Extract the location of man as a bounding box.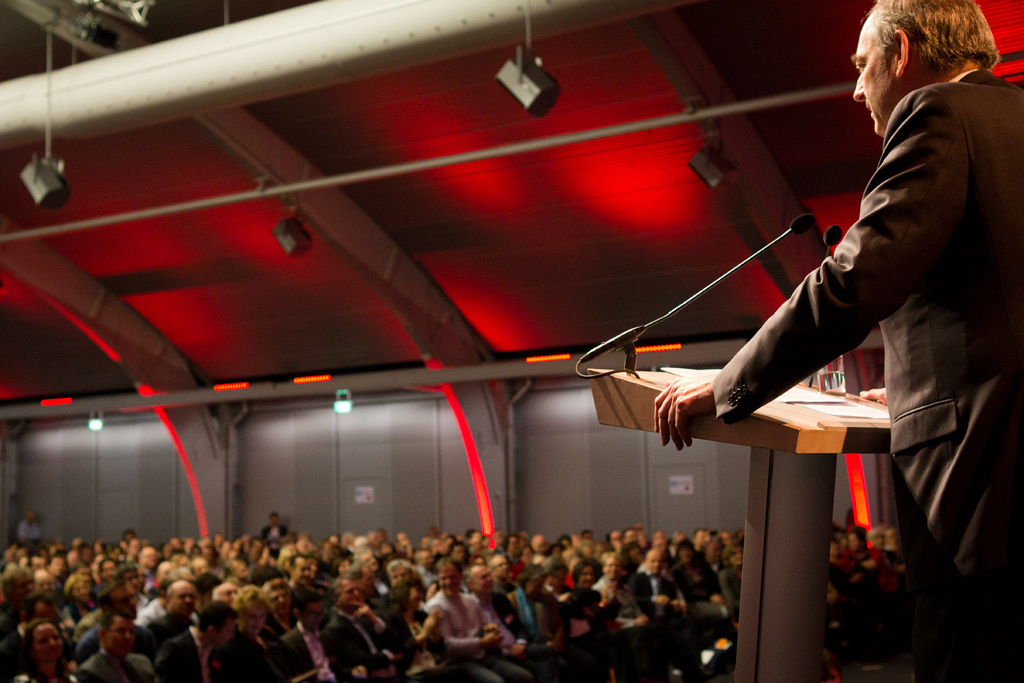
x1=258, y1=507, x2=289, y2=542.
